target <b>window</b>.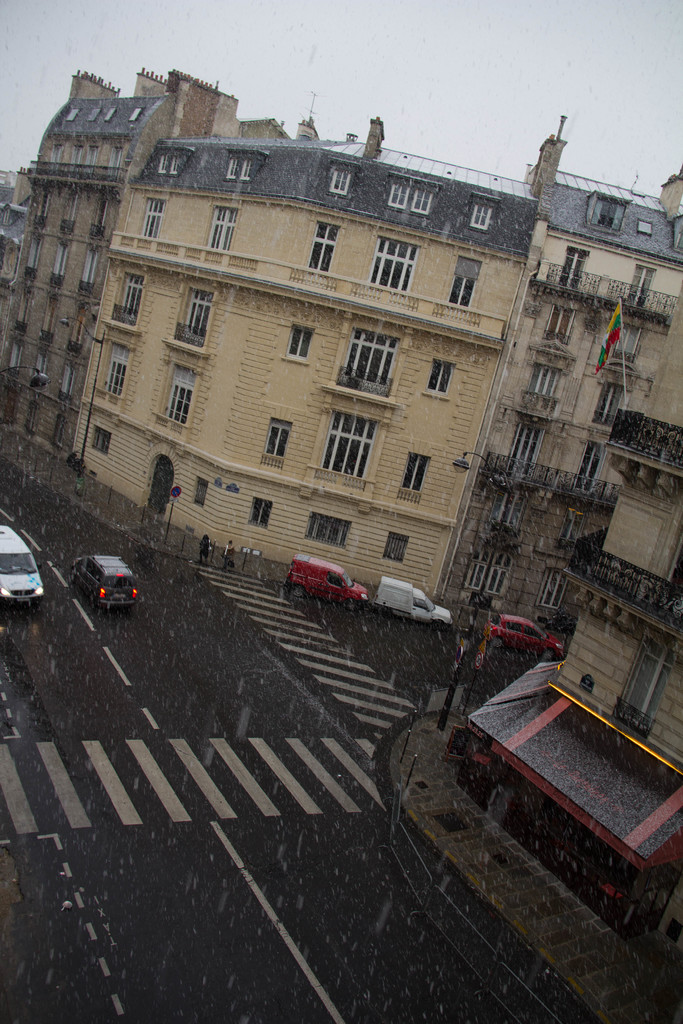
Target region: BBox(537, 569, 572, 607).
